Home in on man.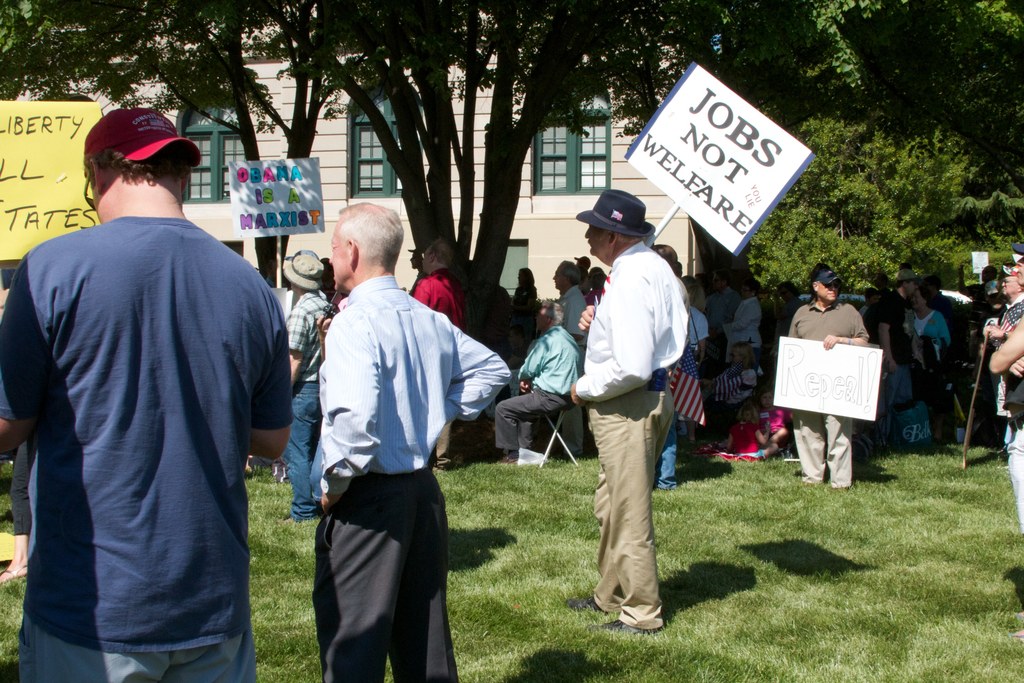
Homed in at (493, 300, 582, 466).
